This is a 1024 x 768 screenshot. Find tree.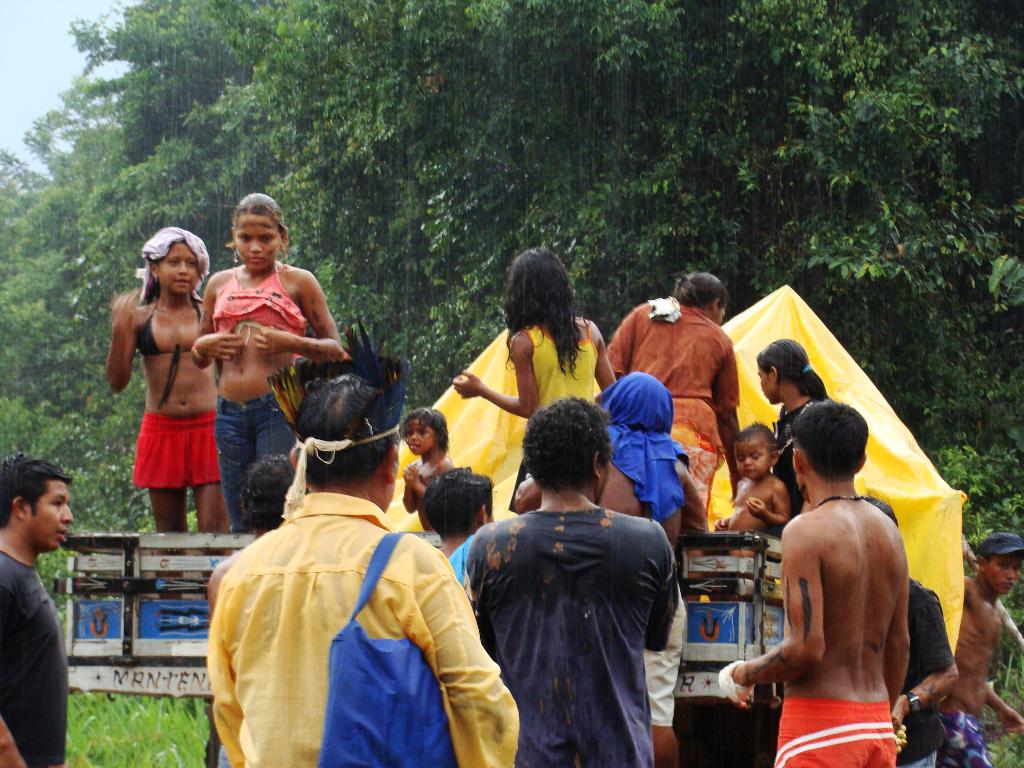
Bounding box: bbox=(0, 0, 1023, 524).
